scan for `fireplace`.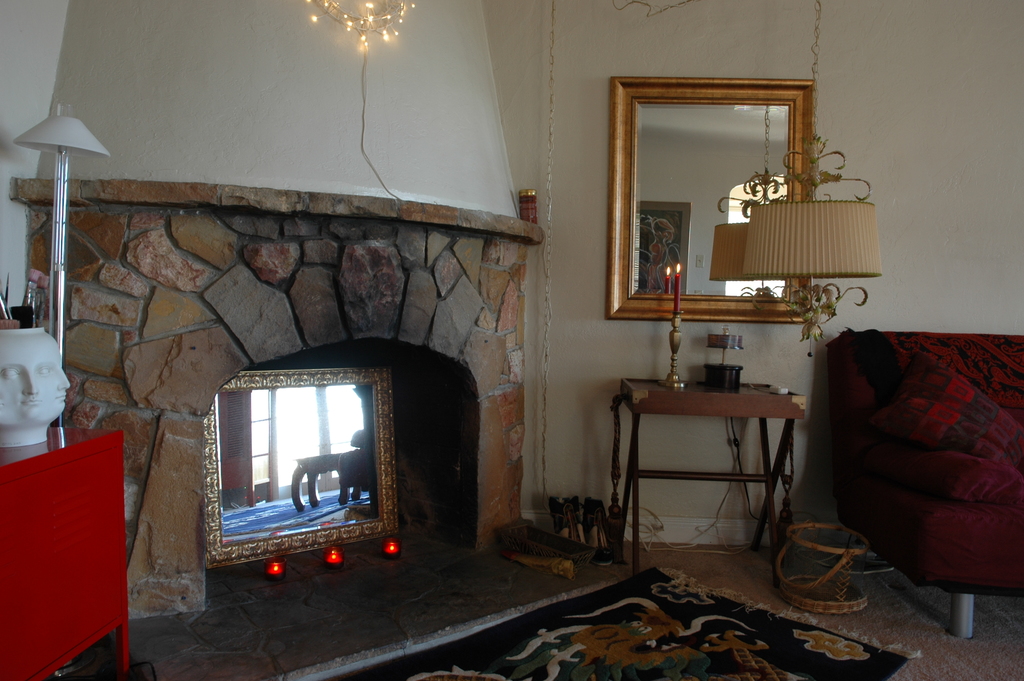
Scan result: (11,174,543,610).
